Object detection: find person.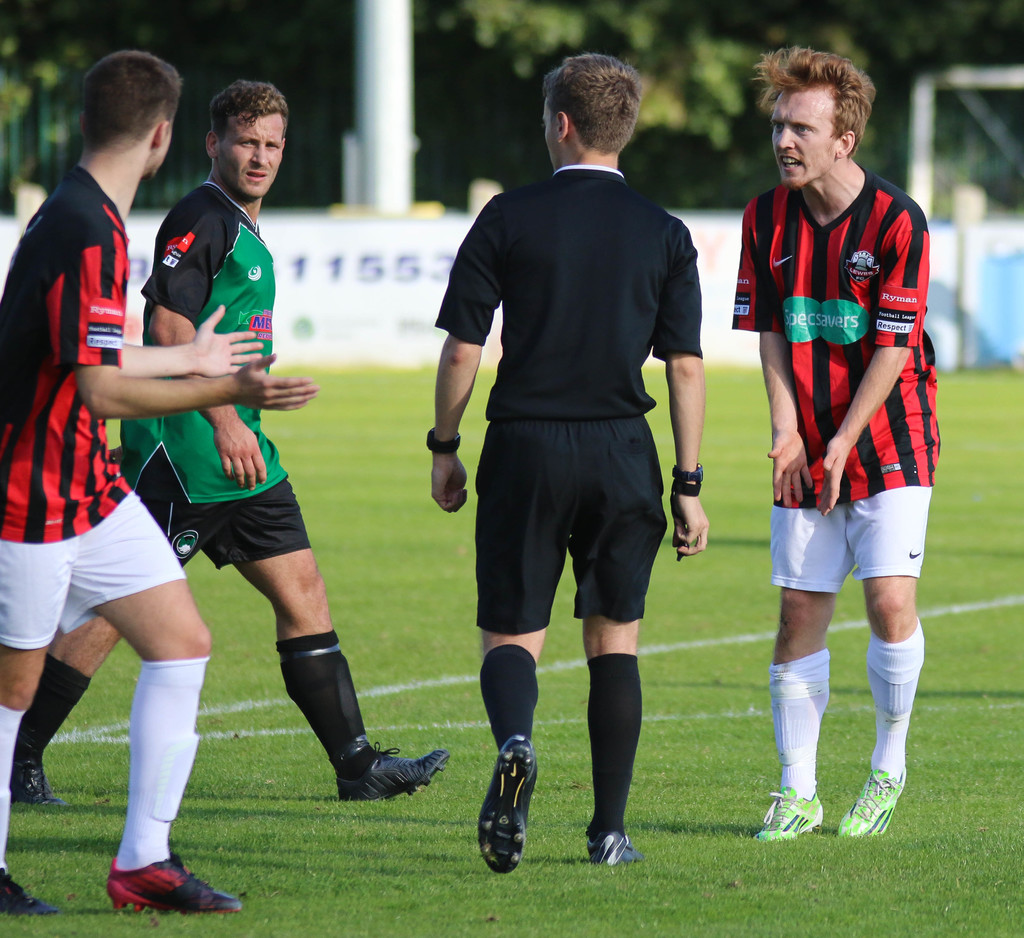
(0, 38, 317, 916).
